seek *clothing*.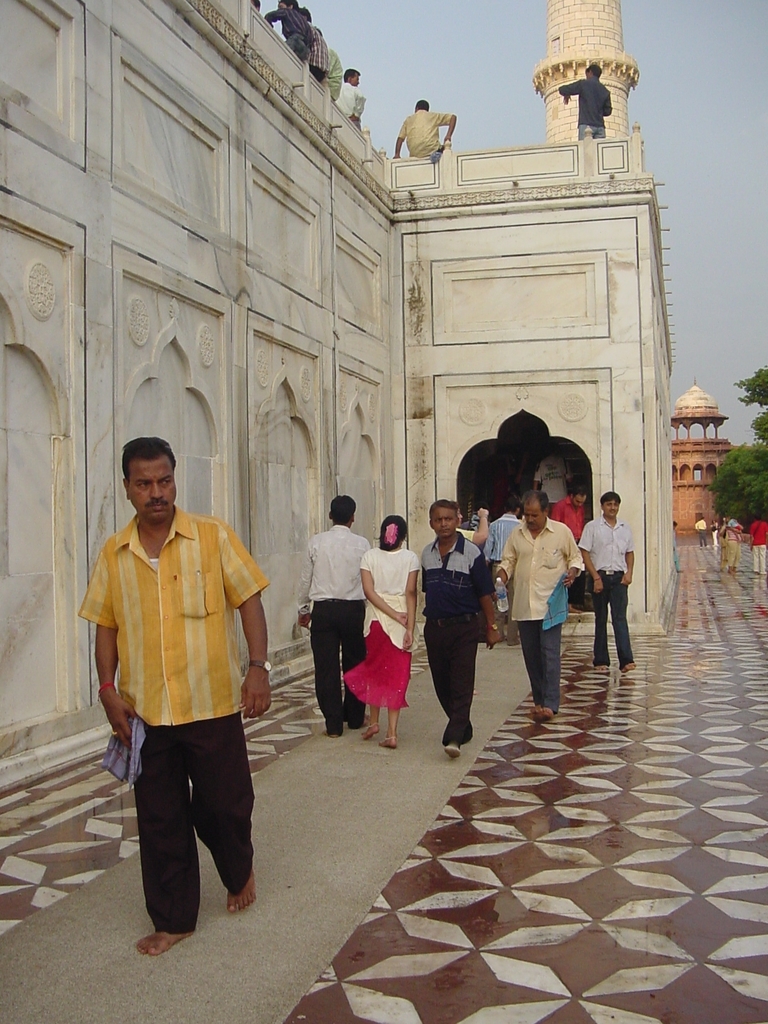
bbox=(721, 525, 728, 567).
